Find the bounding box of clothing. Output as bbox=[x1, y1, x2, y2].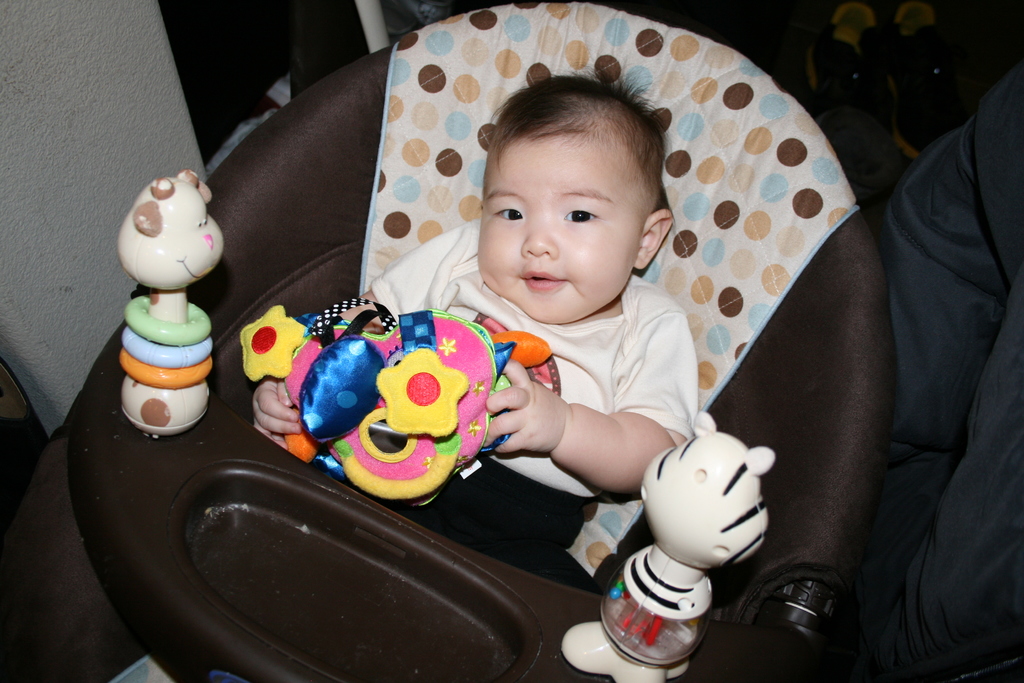
bbox=[368, 218, 699, 582].
